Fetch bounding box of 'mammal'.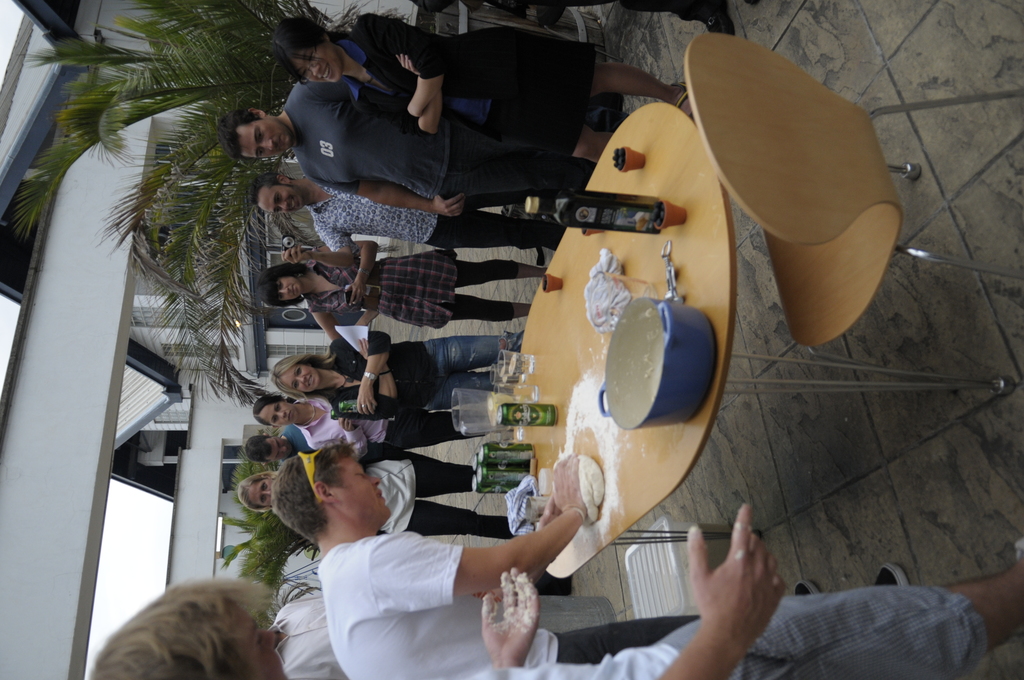
Bbox: <bbox>268, 451, 909, 679</bbox>.
